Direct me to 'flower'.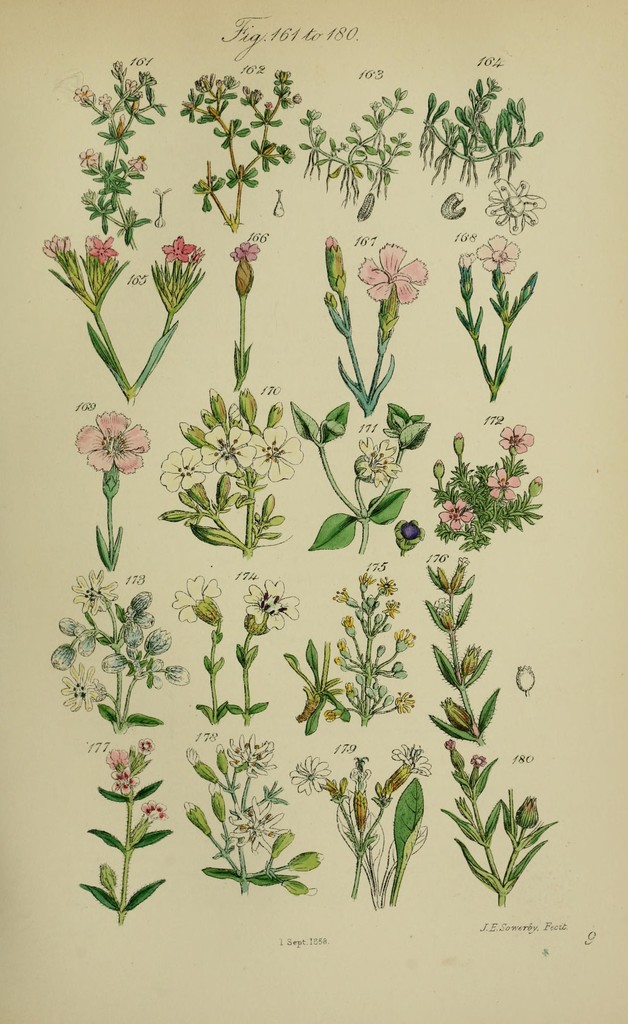
Direction: region(72, 566, 120, 616).
